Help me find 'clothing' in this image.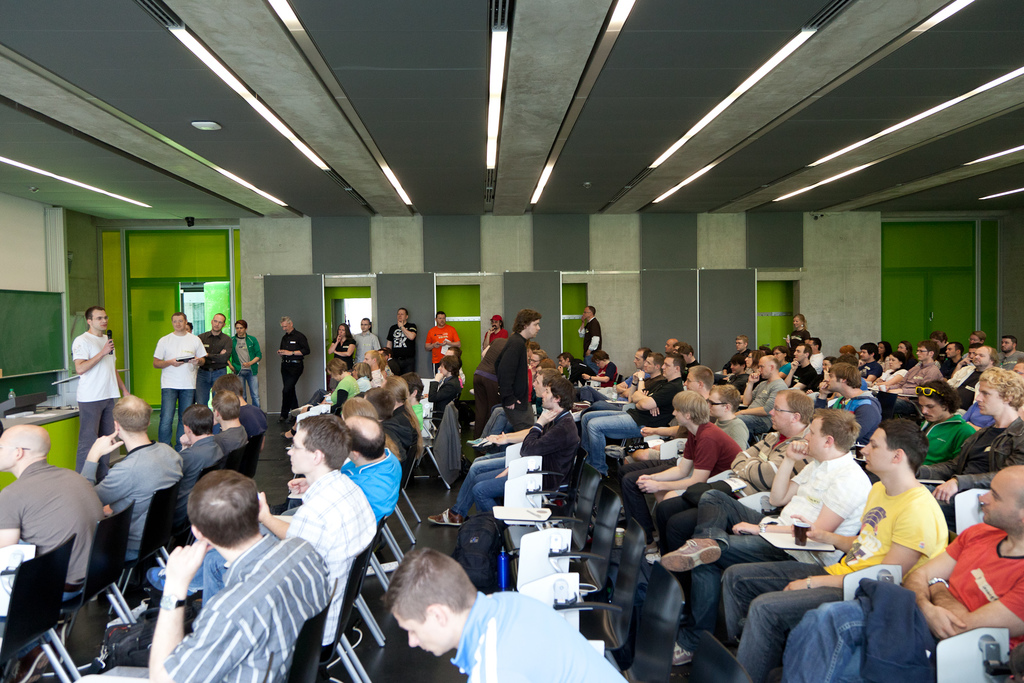
Found it: box=[278, 325, 312, 420].
